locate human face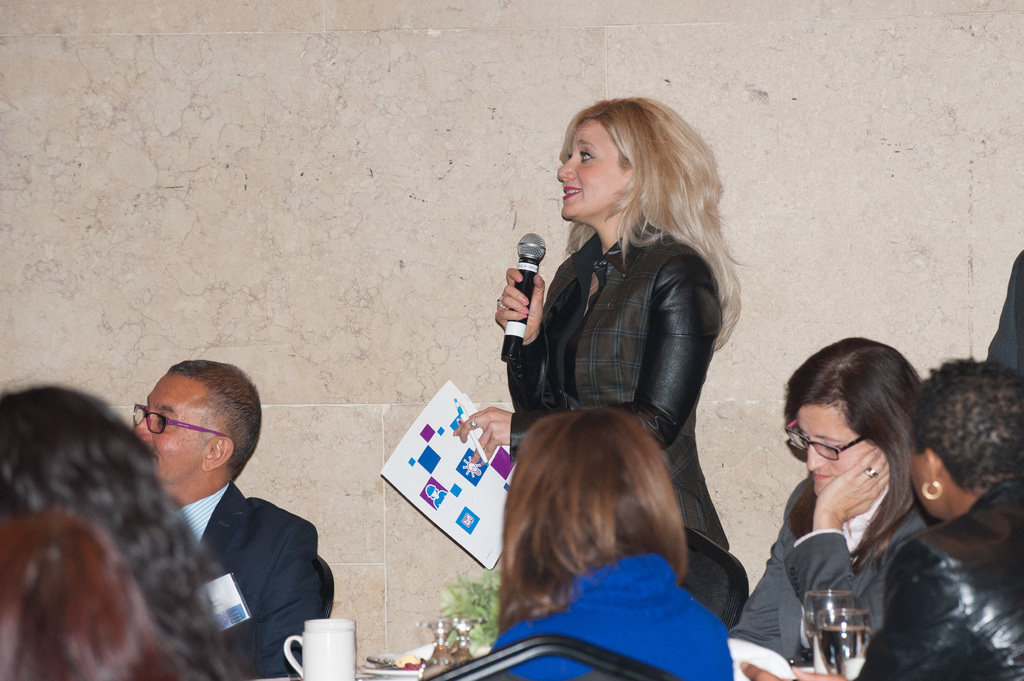
908:442:929:524
